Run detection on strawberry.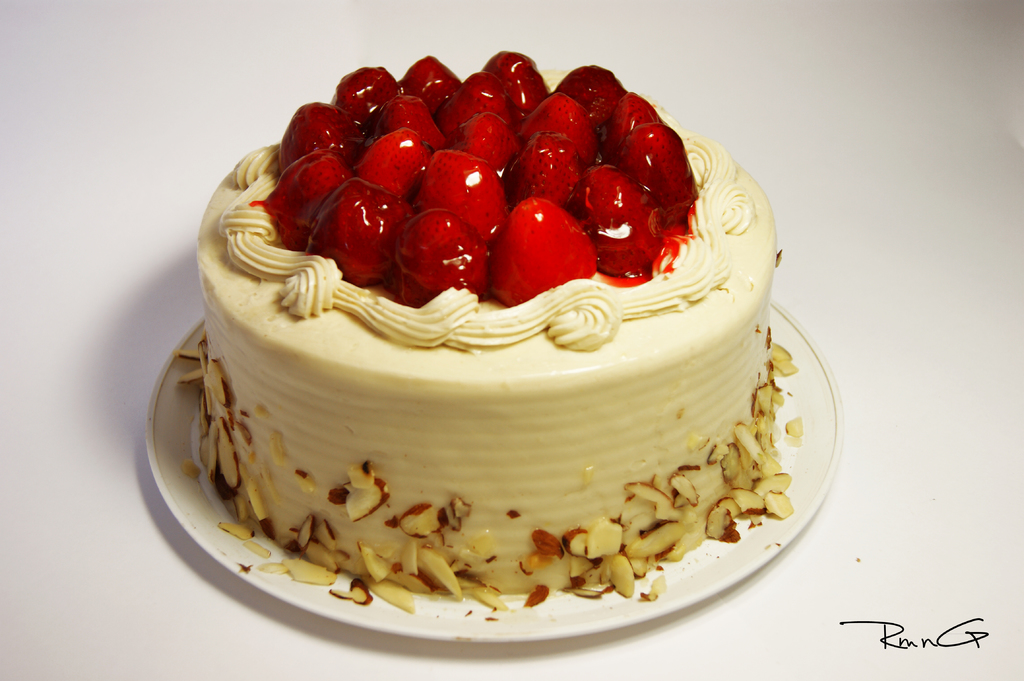
Result: <region>278, 99, 370, 159</region>.
